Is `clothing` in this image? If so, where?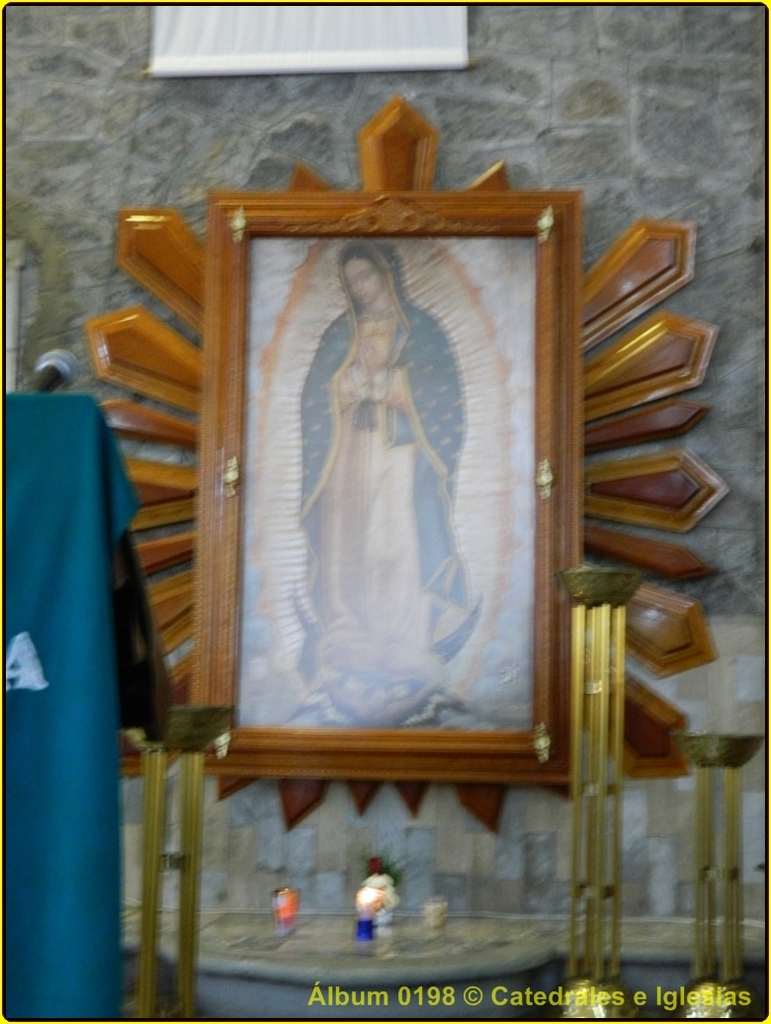
Yes, at (300, 237, 466, 646).
